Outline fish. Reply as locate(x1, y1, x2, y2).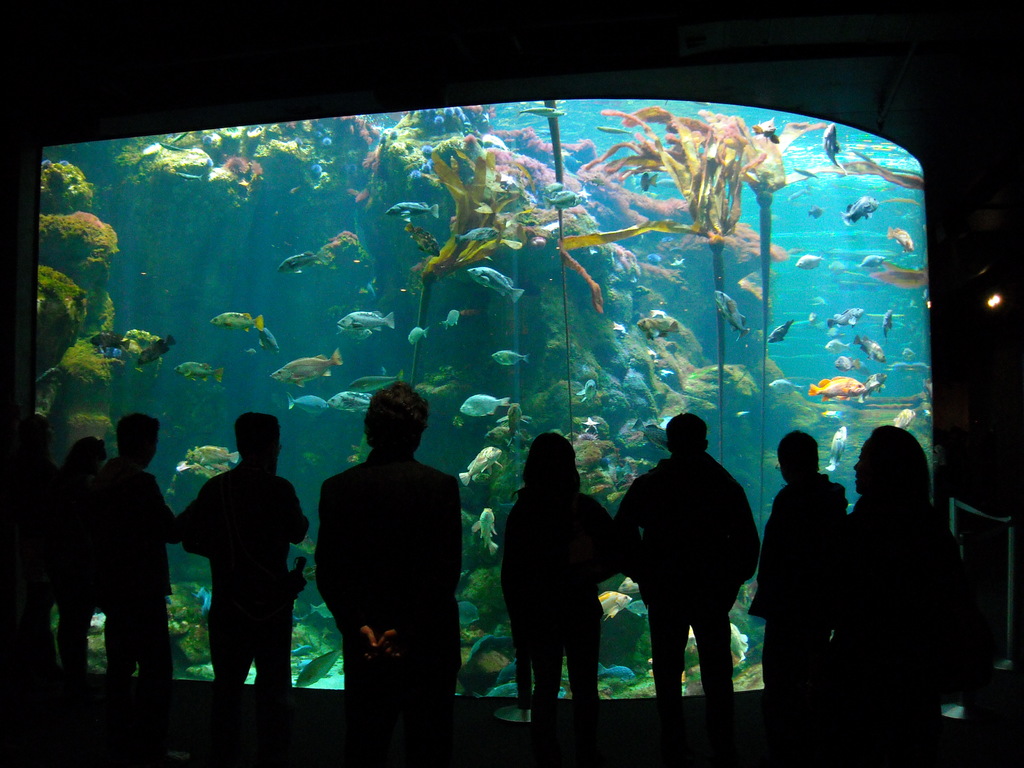
locate(829, 304, 865, 326).
